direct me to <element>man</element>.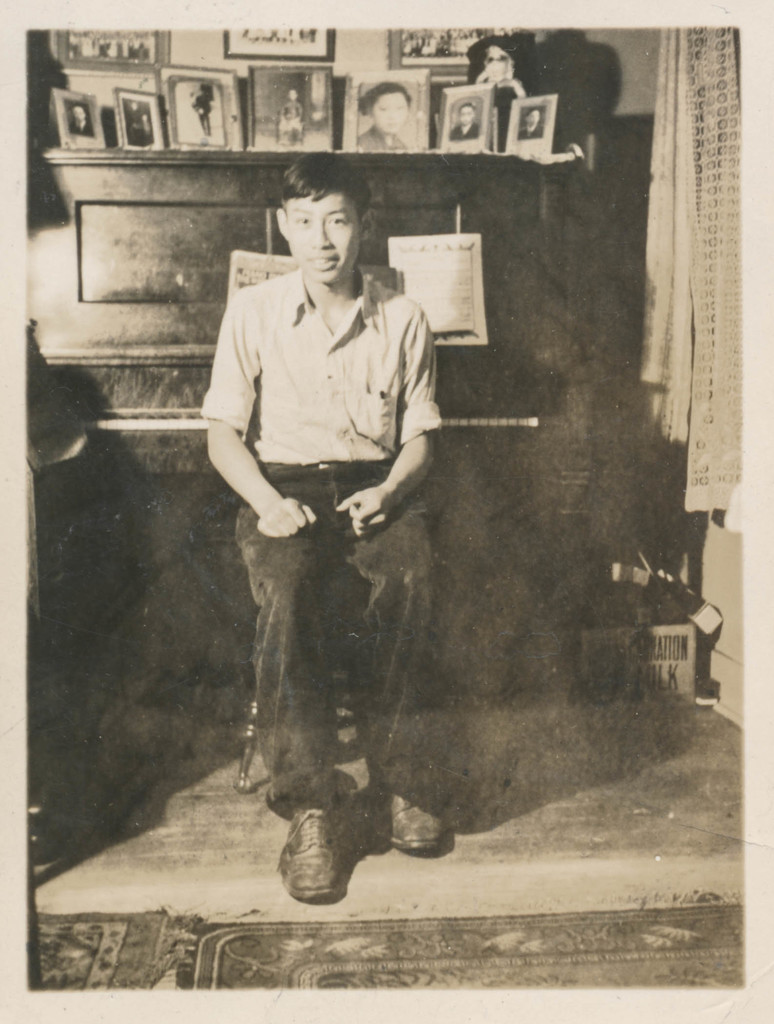
Direction: l=192, t=172, r=488, b=685.
